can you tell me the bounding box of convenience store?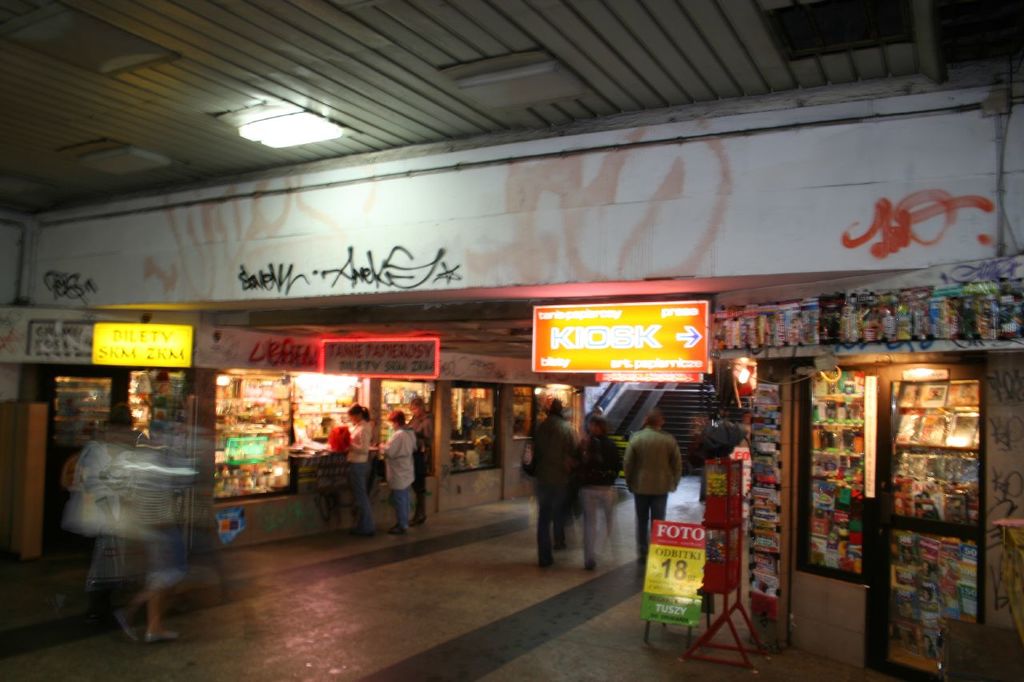
bbox=[59, 82, 987, 642].
